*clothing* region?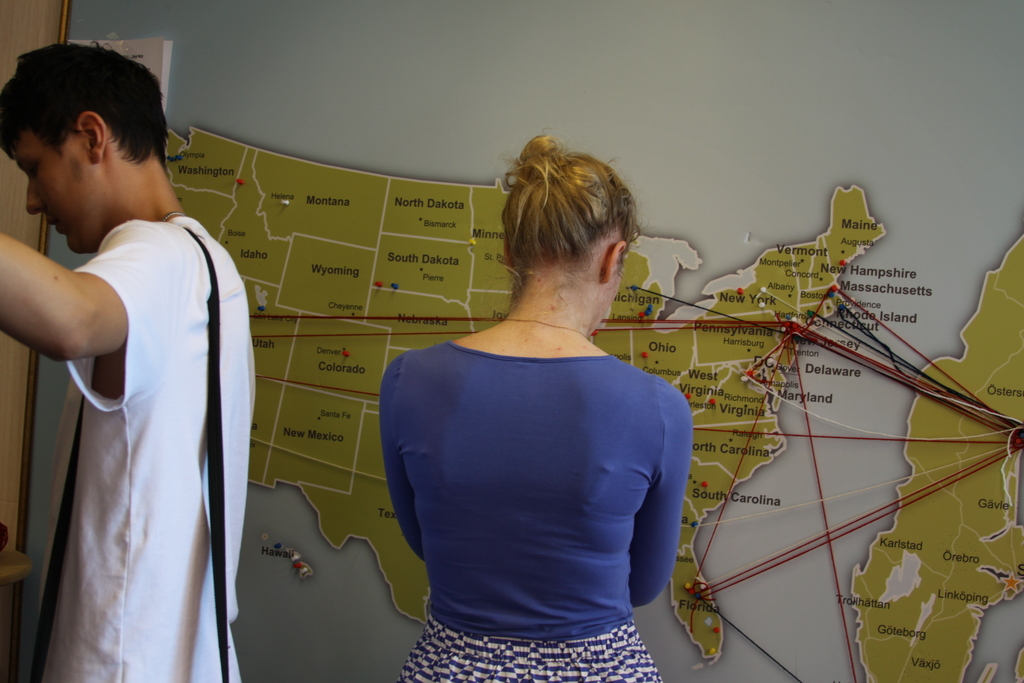
386:277:698:661
